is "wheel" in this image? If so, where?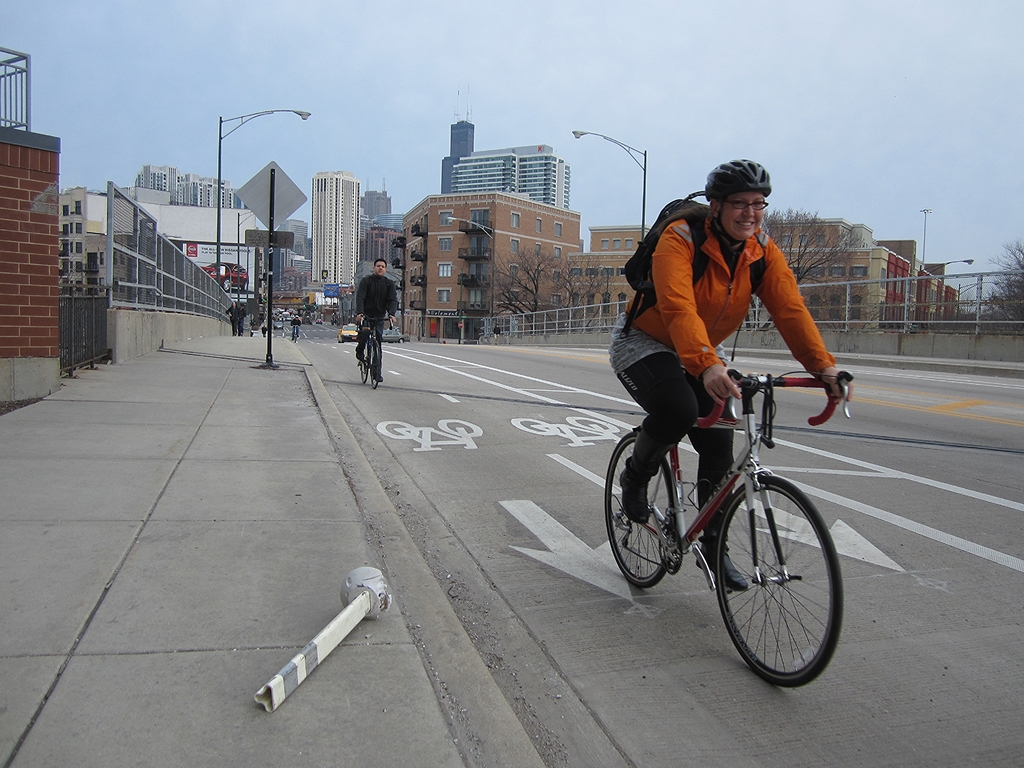
Yes, at <bbox>712, 474, 846, 685</bbox>.
